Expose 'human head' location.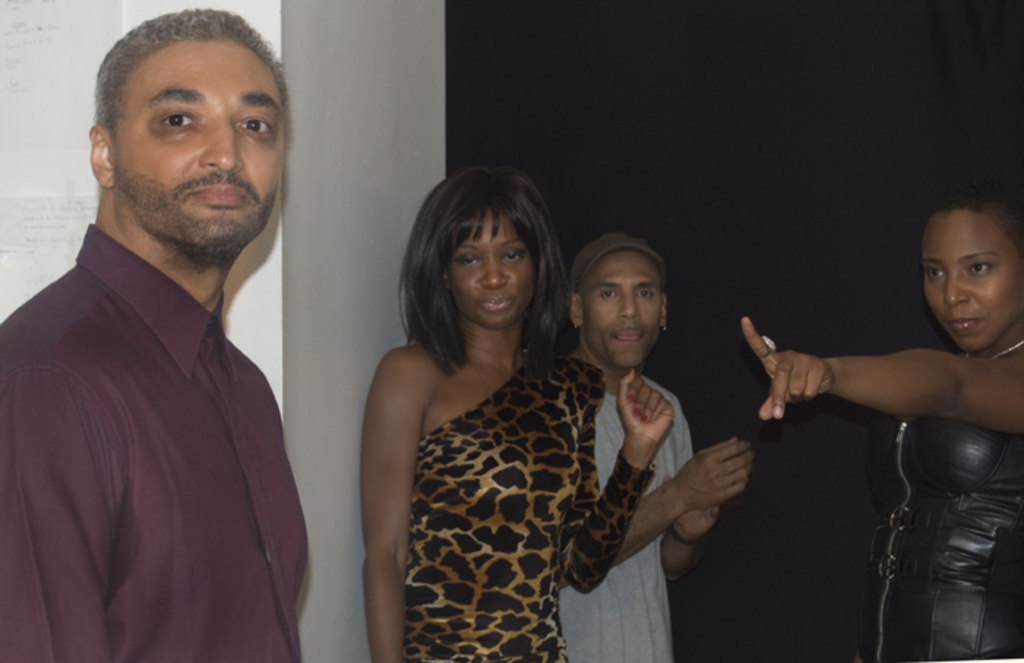
Exposed at <box>407,161,553,329</box>.
